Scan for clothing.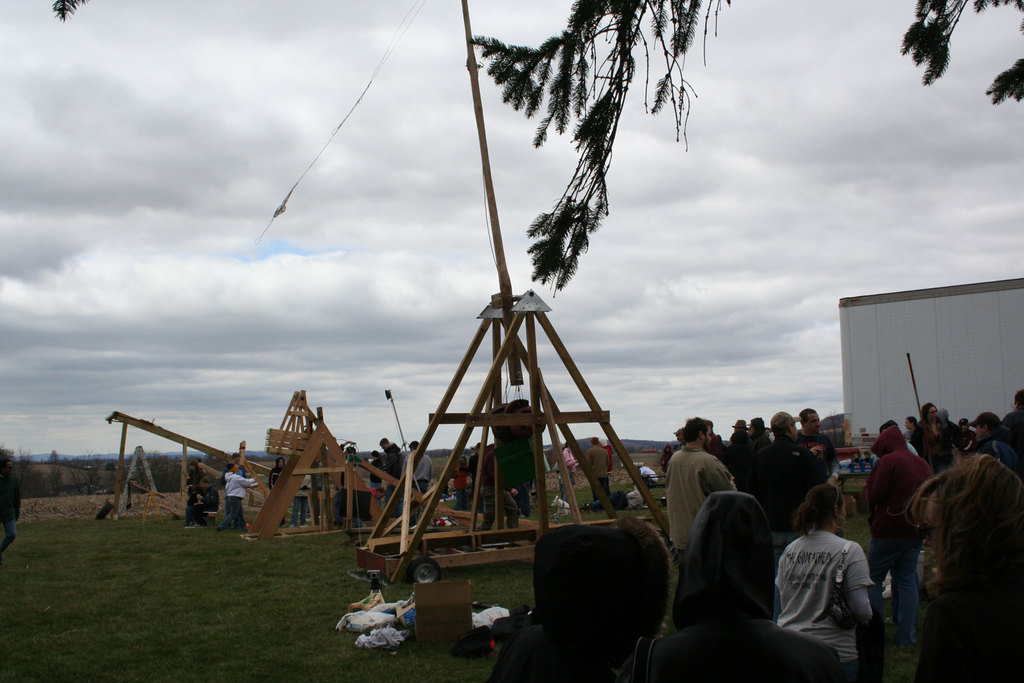
Scan result: 619, 490, 841, 682.
